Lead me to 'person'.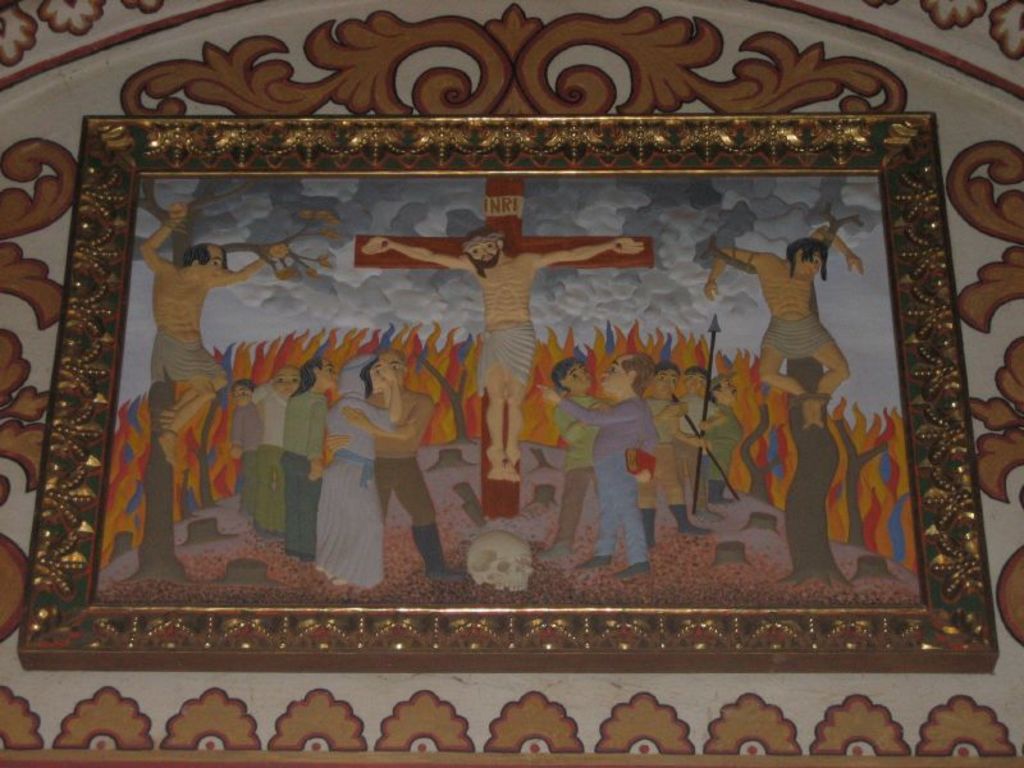
Lead to bbox=[125, 195, 291, 471].
